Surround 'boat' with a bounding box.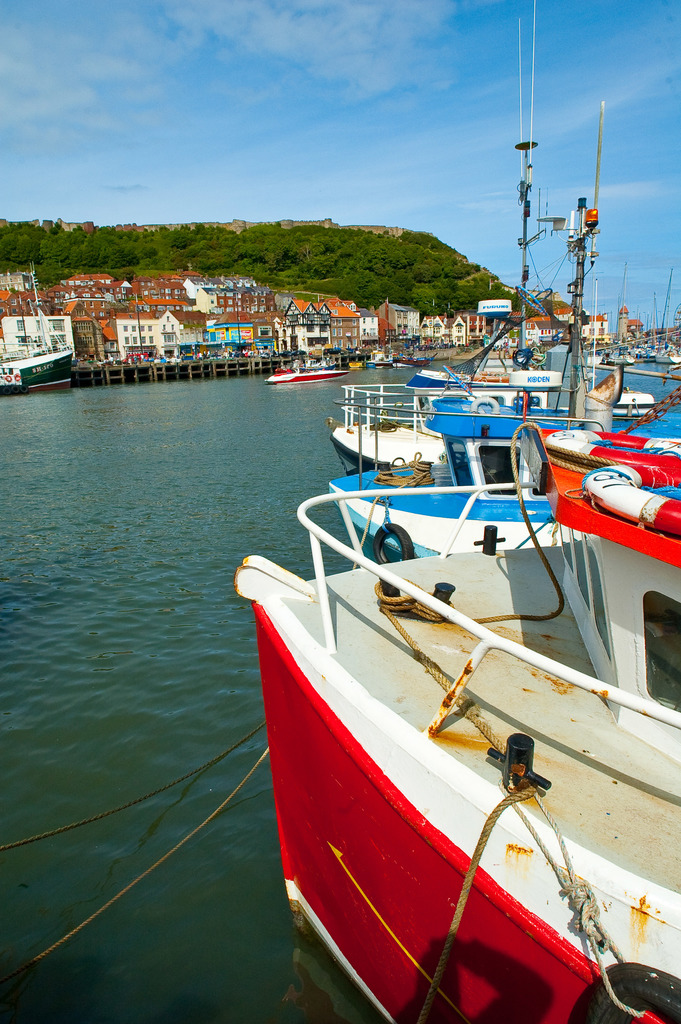
region(322, 0, 680, 462).
